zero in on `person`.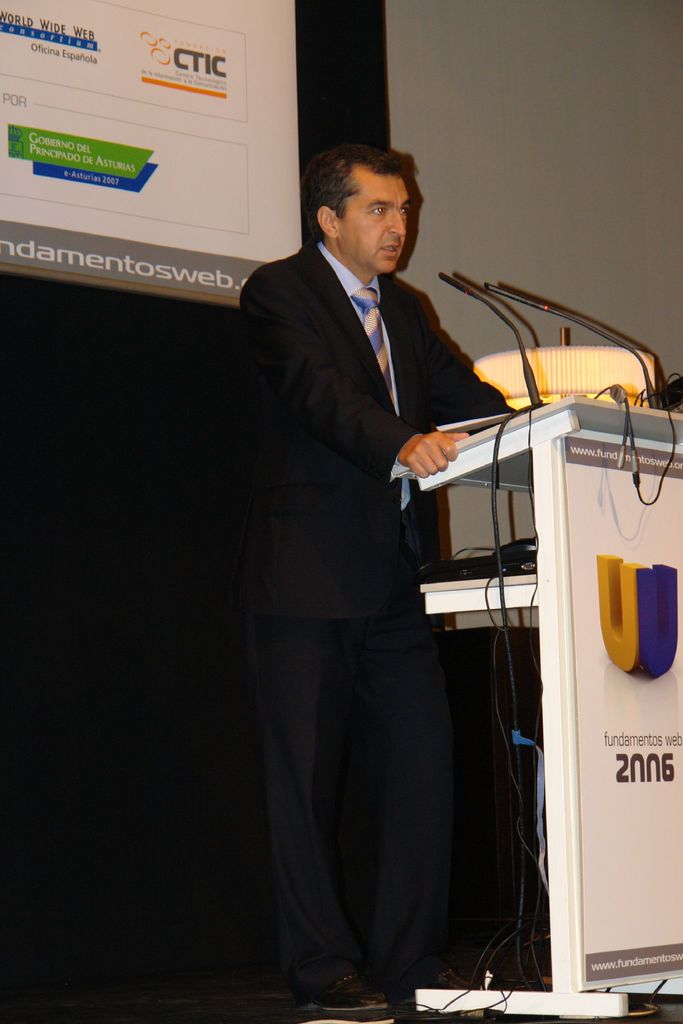
Zeroed in: detection(236, 125, 536, 998).
